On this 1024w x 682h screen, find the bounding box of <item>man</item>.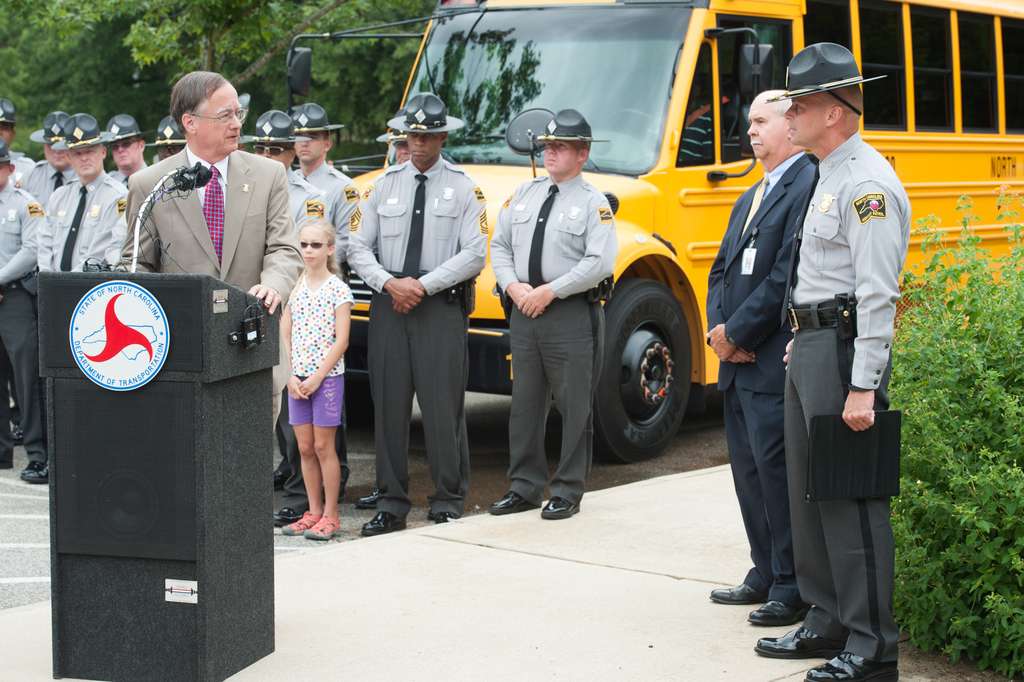
Bounding box: <bbox>115, 90, 297, 305</bbox>.
